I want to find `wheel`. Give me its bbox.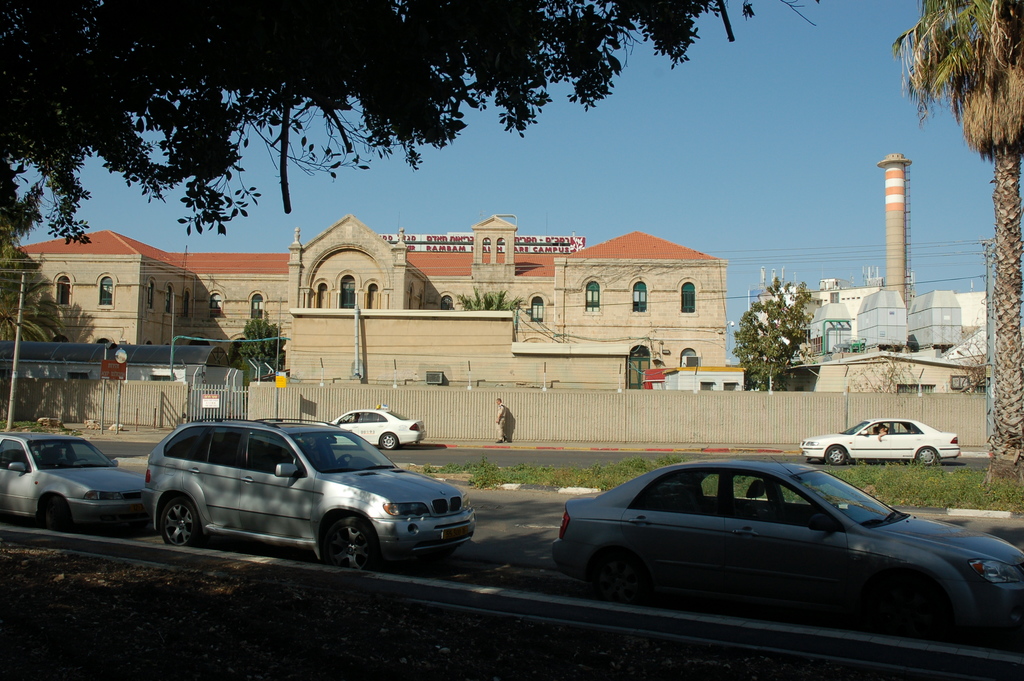
crop(825, 447, 846, 465).
